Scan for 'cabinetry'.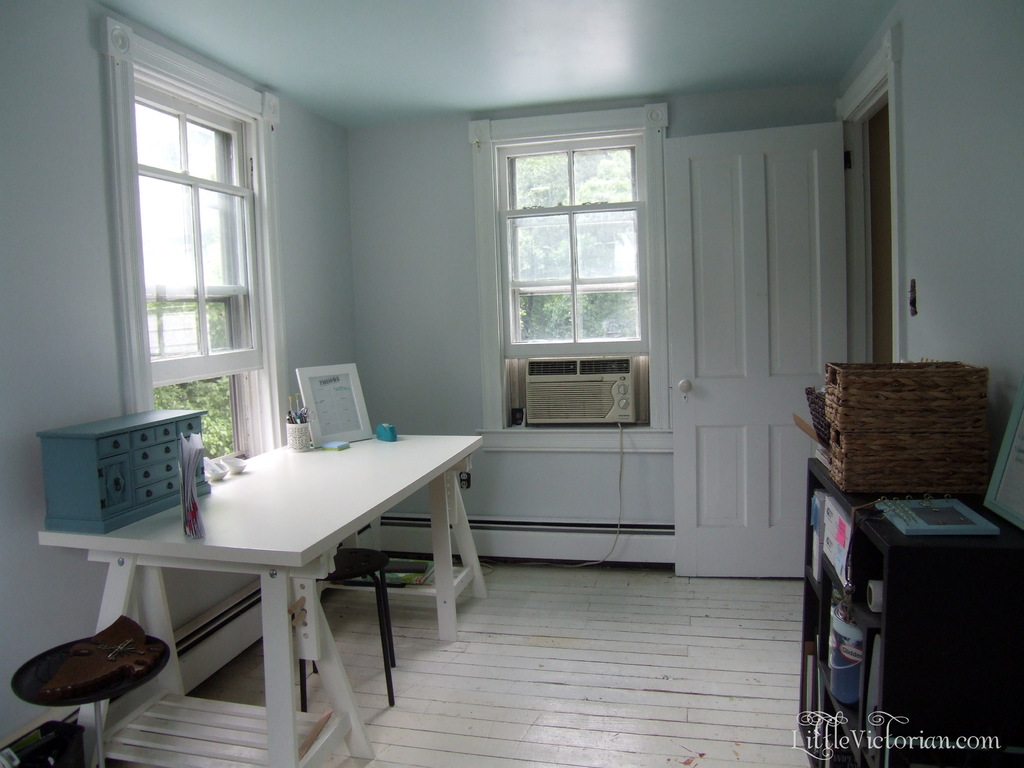
Scan result: [left=36, top=406, right=216, bottom=531].
